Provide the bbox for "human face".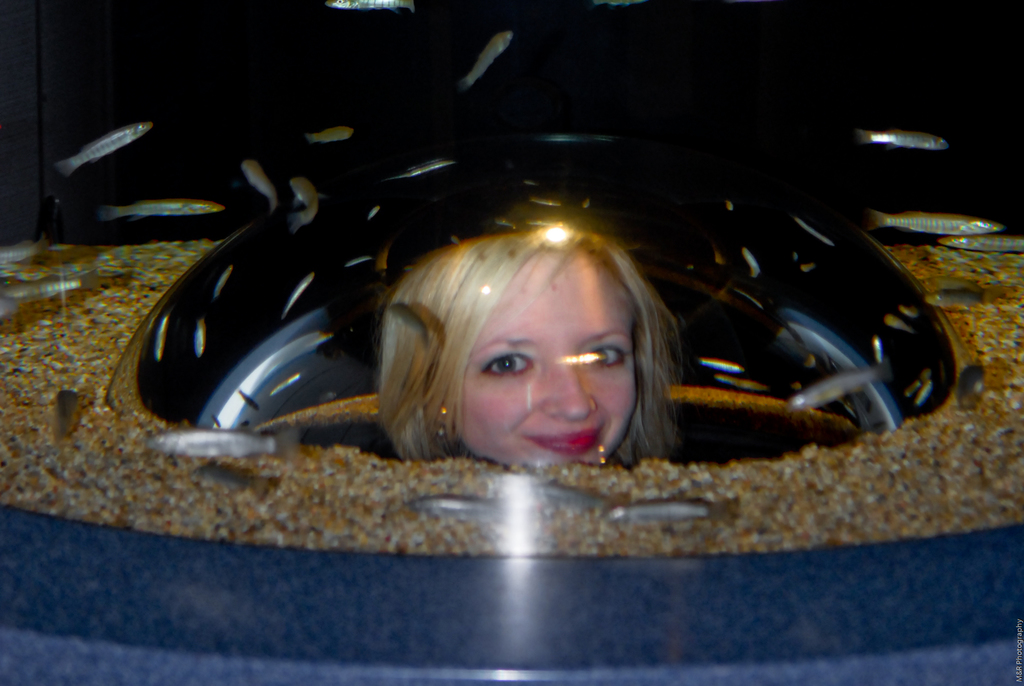
(453, 247, 641, 464).
